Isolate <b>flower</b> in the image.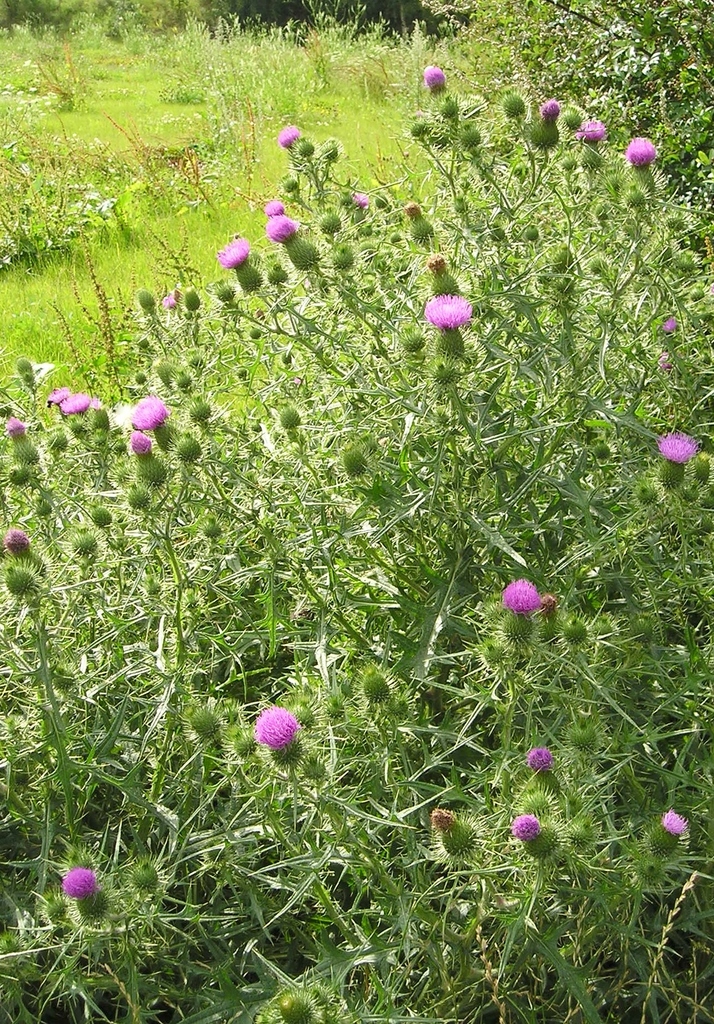
Isolated region: select_region(128, 421, 150, 456).
